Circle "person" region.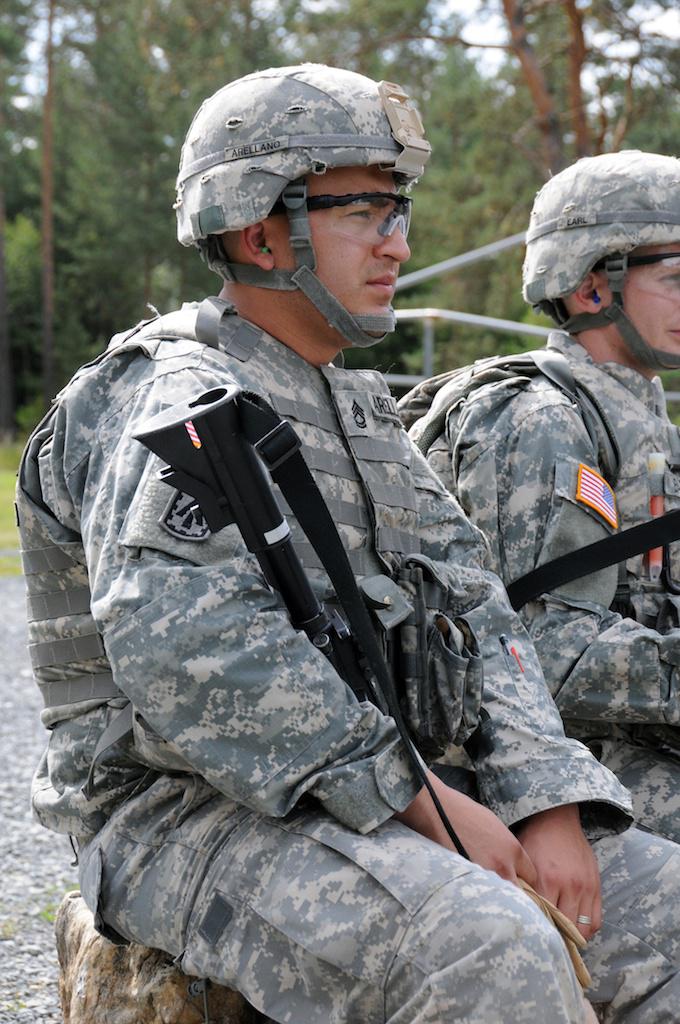
Region: region(77, 107, 549, 1023).
